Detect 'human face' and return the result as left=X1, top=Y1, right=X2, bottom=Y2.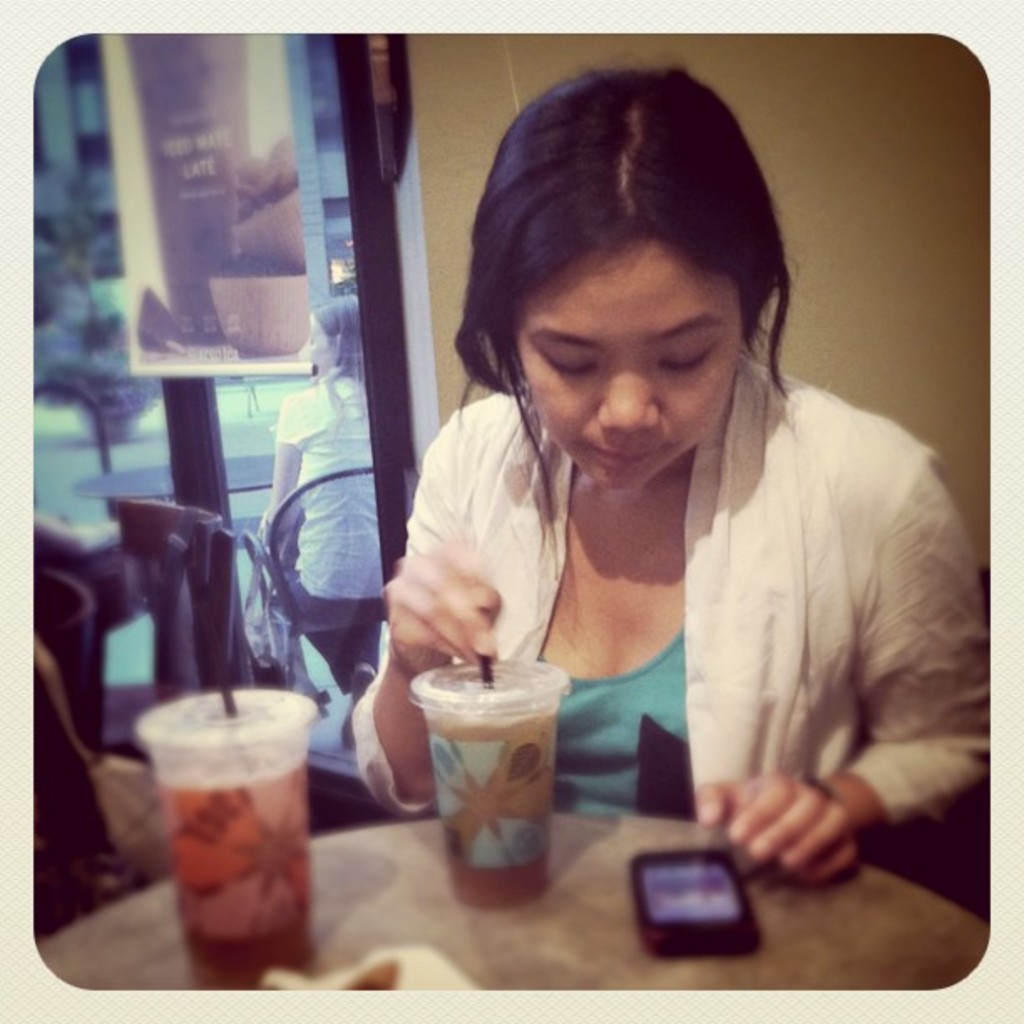
left=306, top=316, right=331, bottom=380.
